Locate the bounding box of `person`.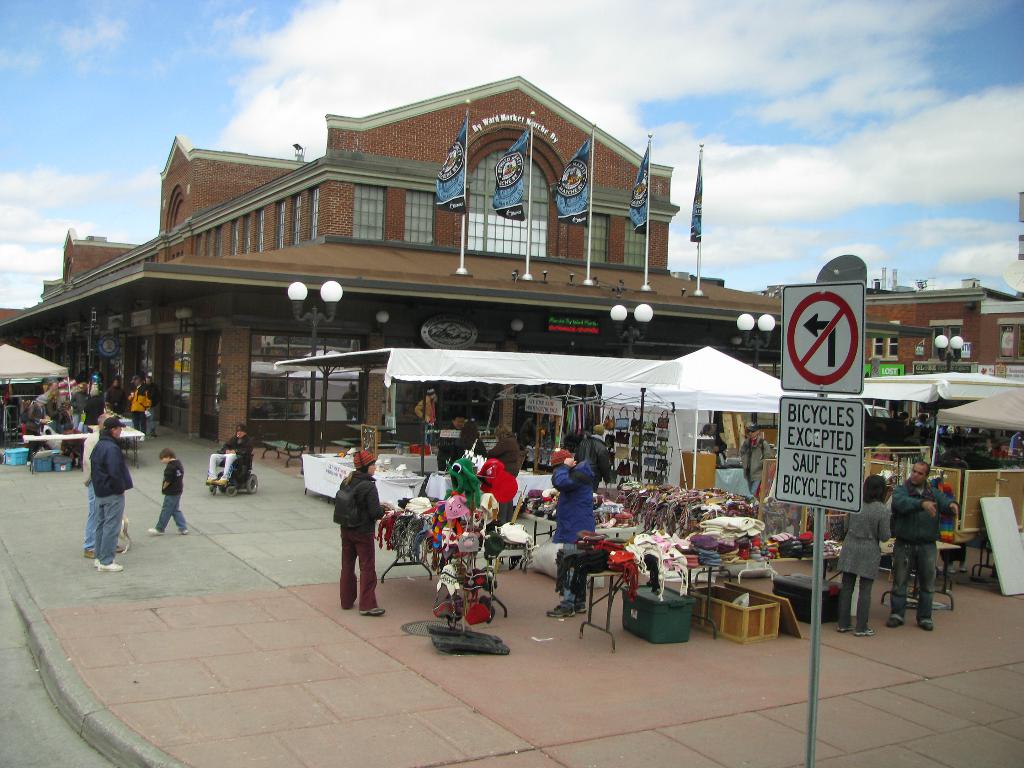
Bounding box: rect(87, 420, 144, 567).
